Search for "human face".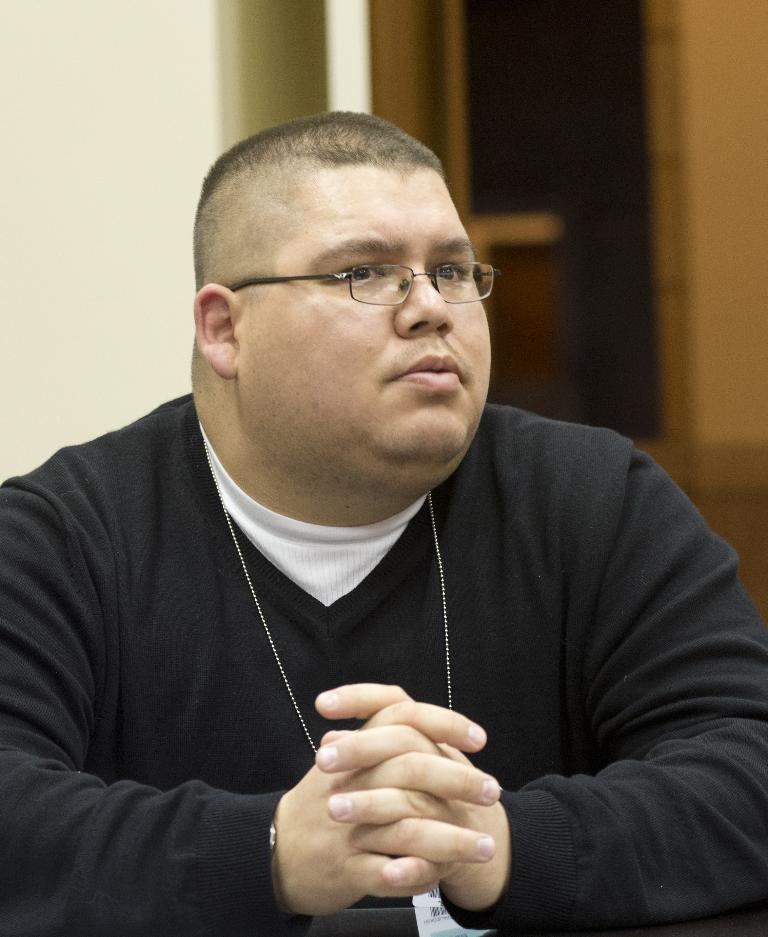
Found at 228/172/502/470.
